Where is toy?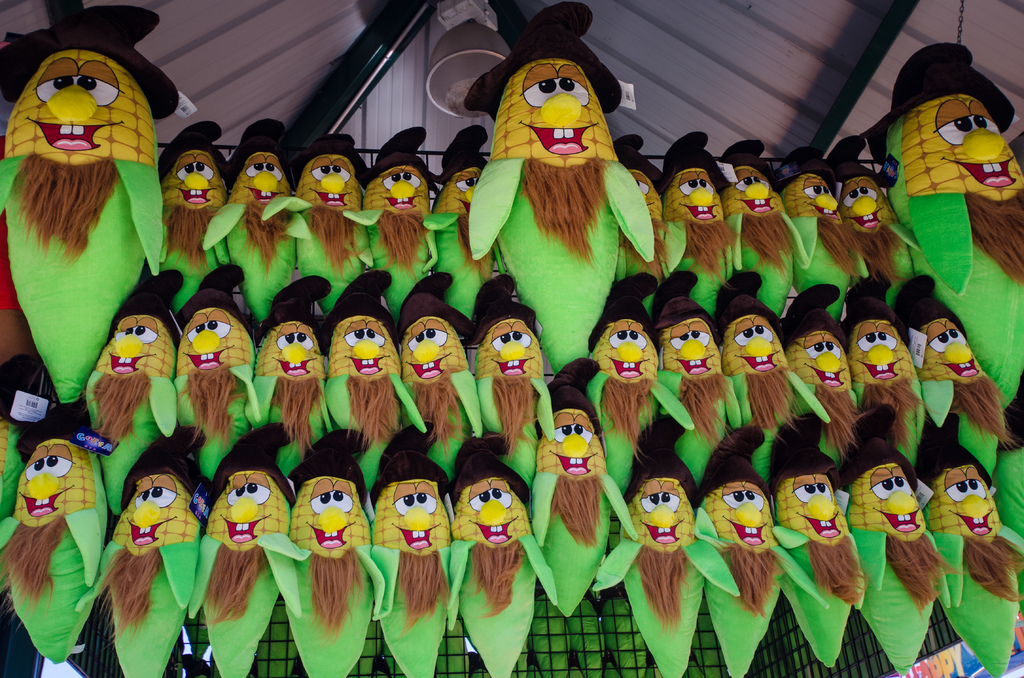
rect(590, 414, 740, 677).
